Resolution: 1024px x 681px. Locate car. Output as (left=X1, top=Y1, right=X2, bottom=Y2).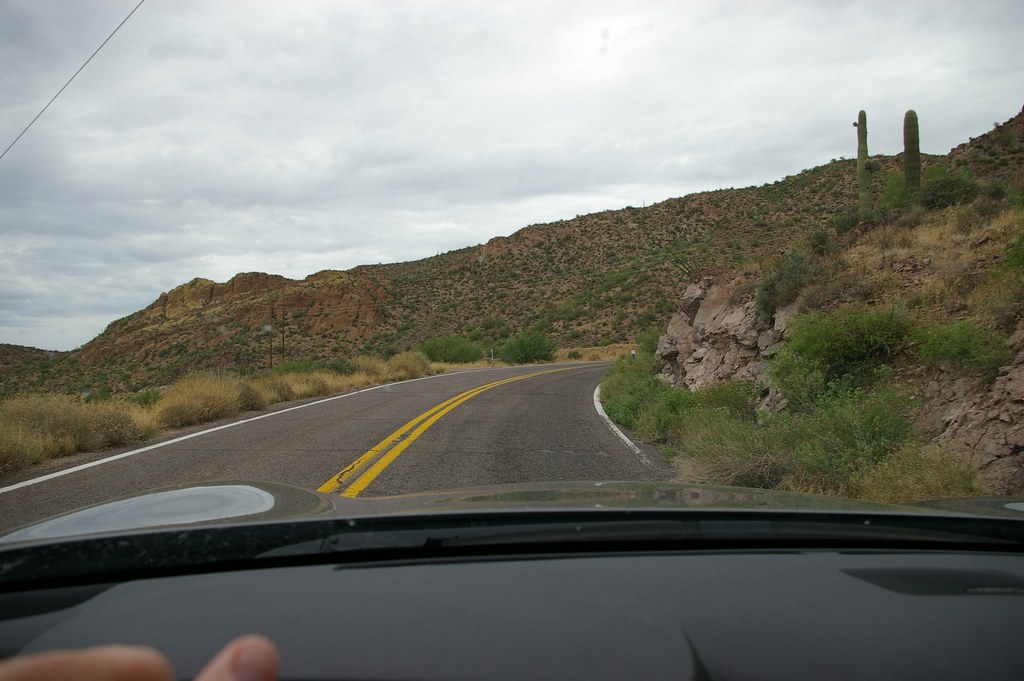
(left=0, top=0, right=1023, bottom=680).
